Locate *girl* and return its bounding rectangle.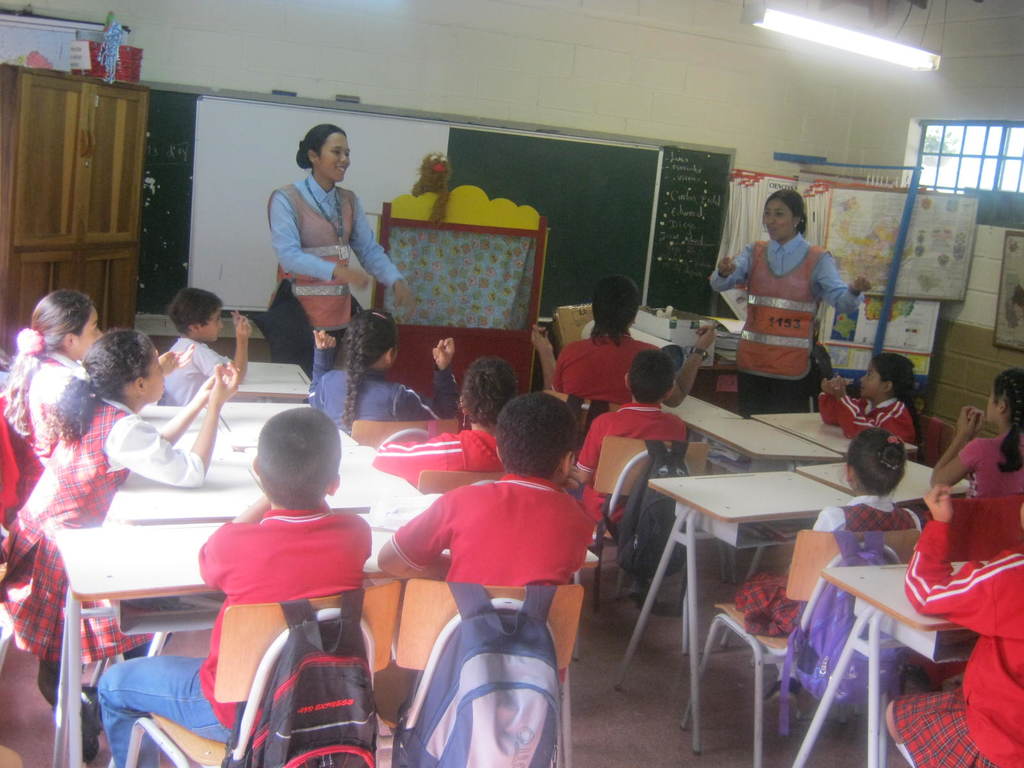
{"left": 929, "top": 365, "right": 1023, "bottom": 499}.
